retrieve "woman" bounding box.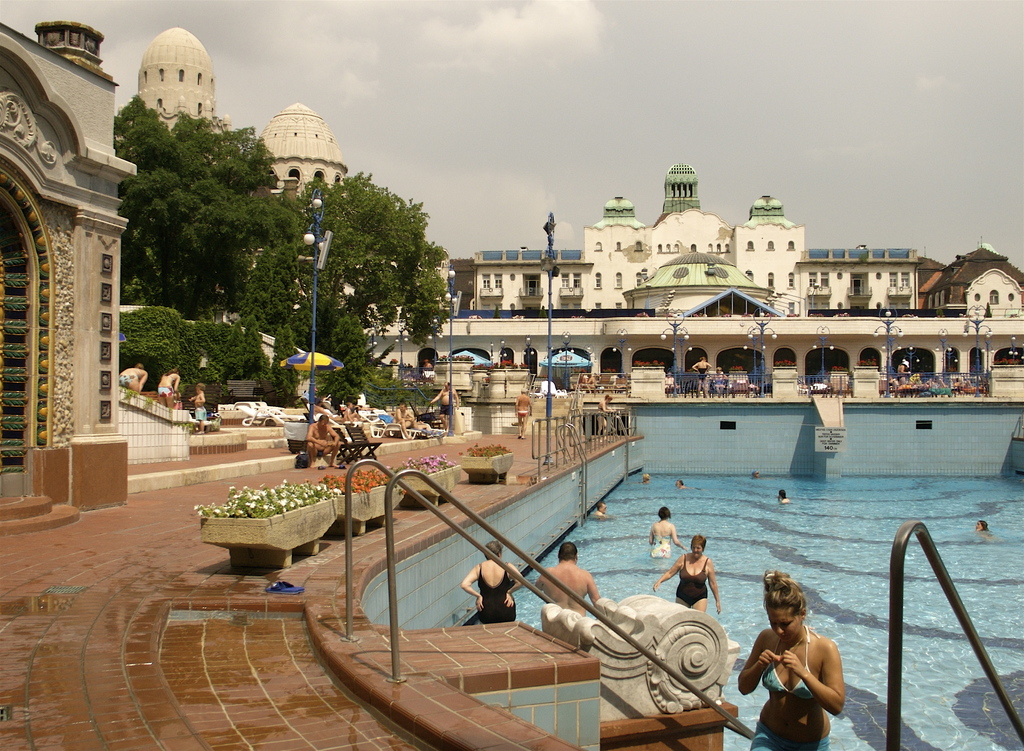
Bounding box: region(973, 522, 986, 530).
